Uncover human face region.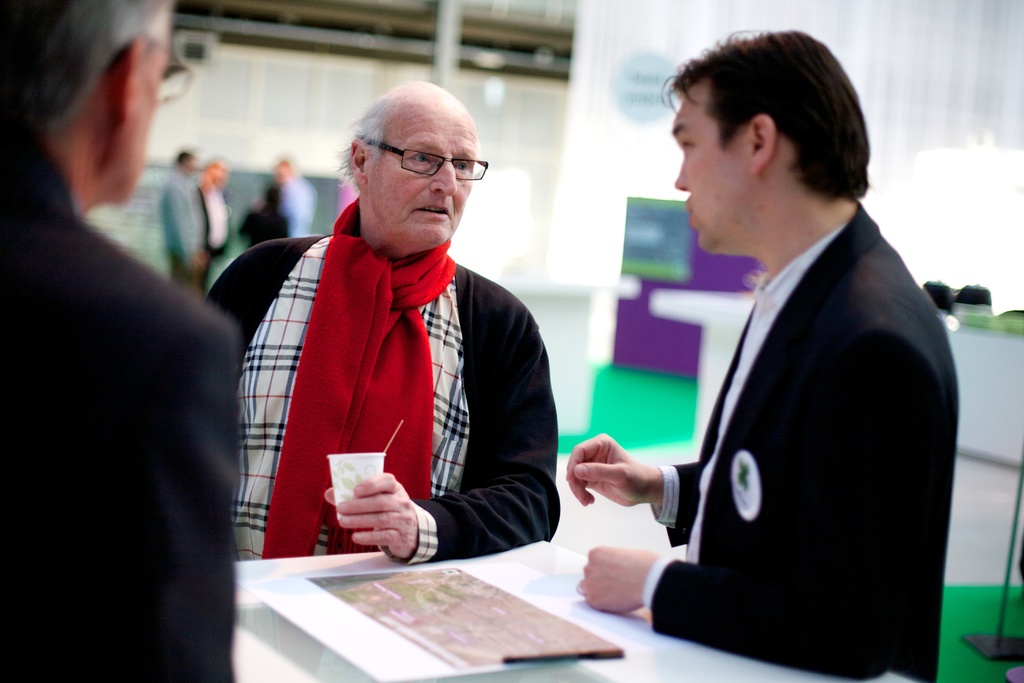
Uncovered: rect(673, 78, 755, 263).
